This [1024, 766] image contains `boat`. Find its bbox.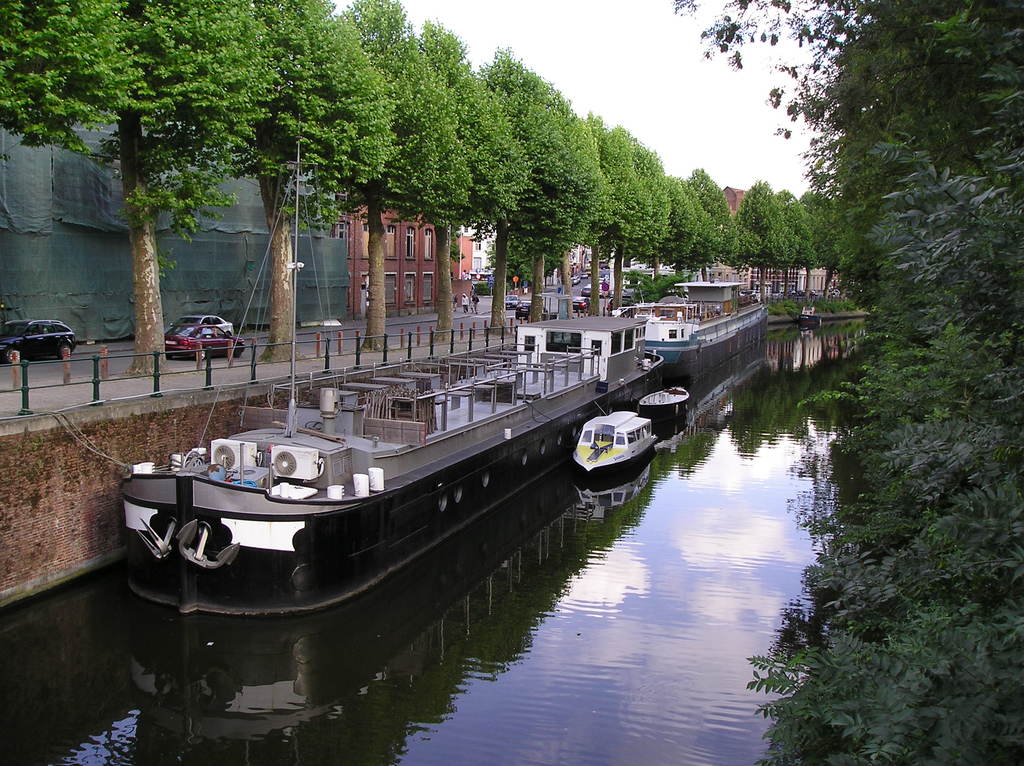
box(616, 276, 776, 380).
